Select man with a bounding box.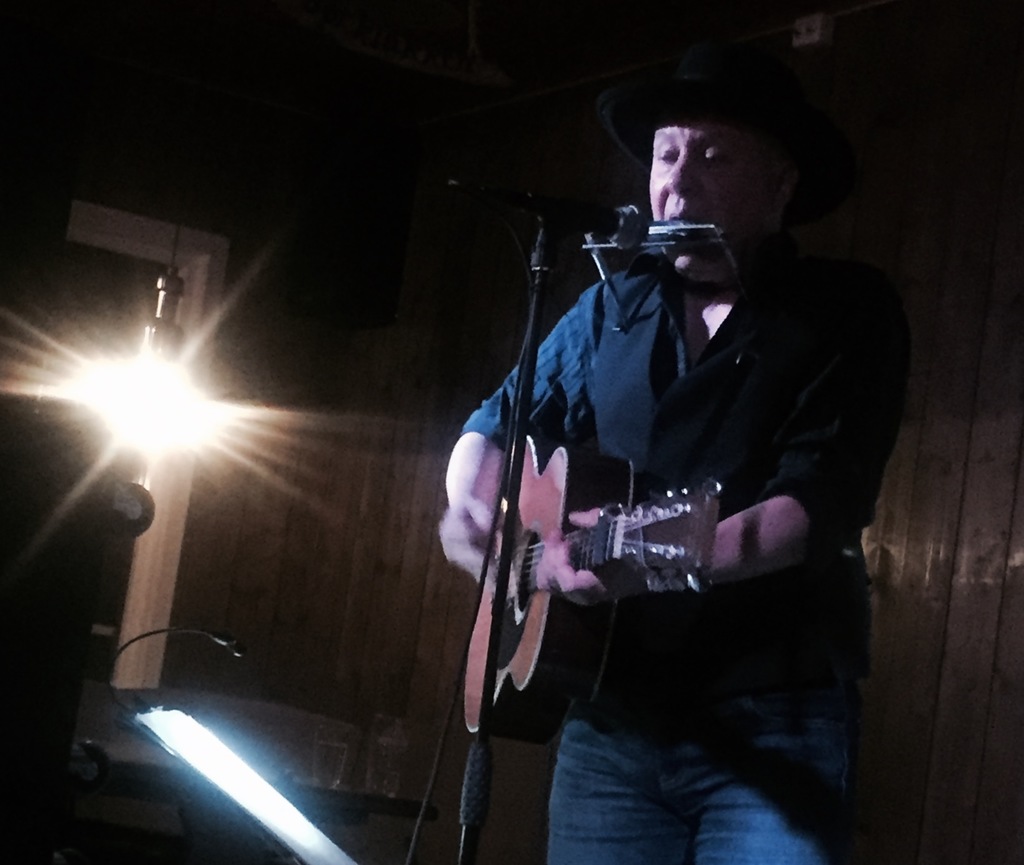
crop(423, 58, 906, 827).
